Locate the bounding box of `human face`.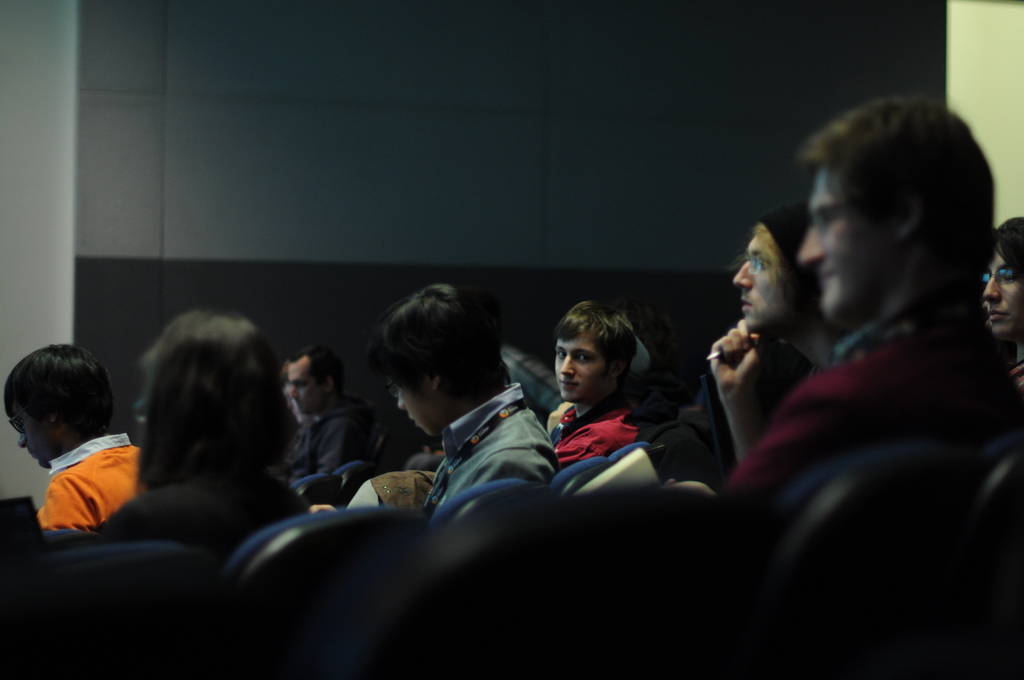
Bounding box: locate(13, 403, 65, 472).
